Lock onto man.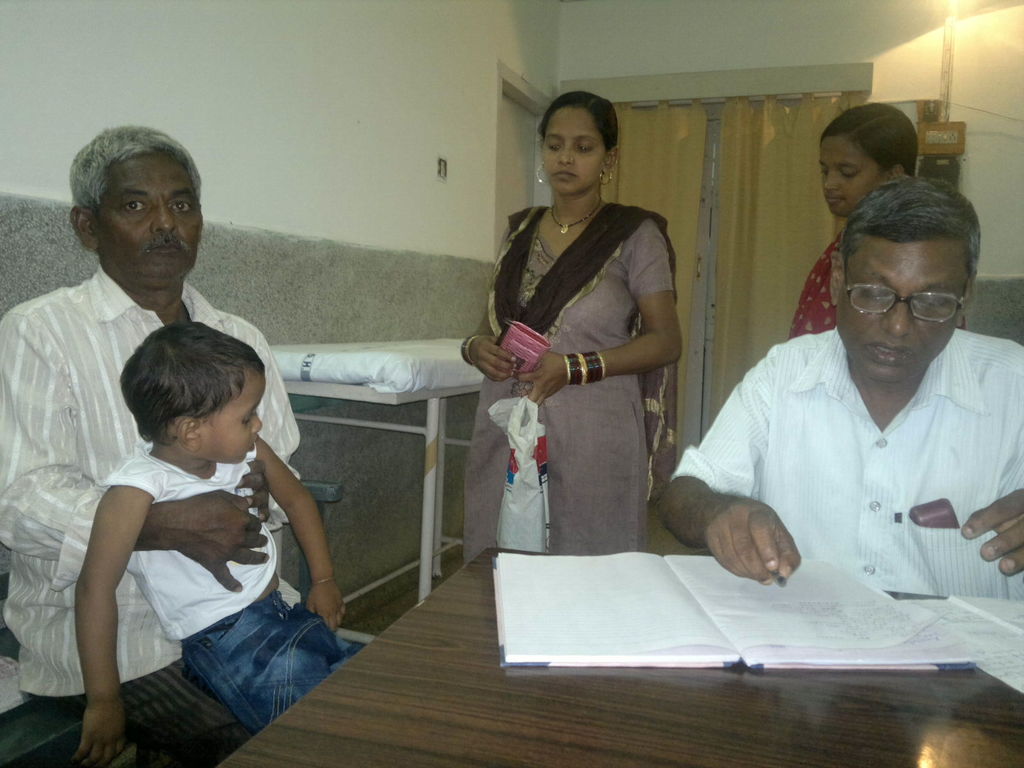
Locked: [0, 123, 303, 767].
